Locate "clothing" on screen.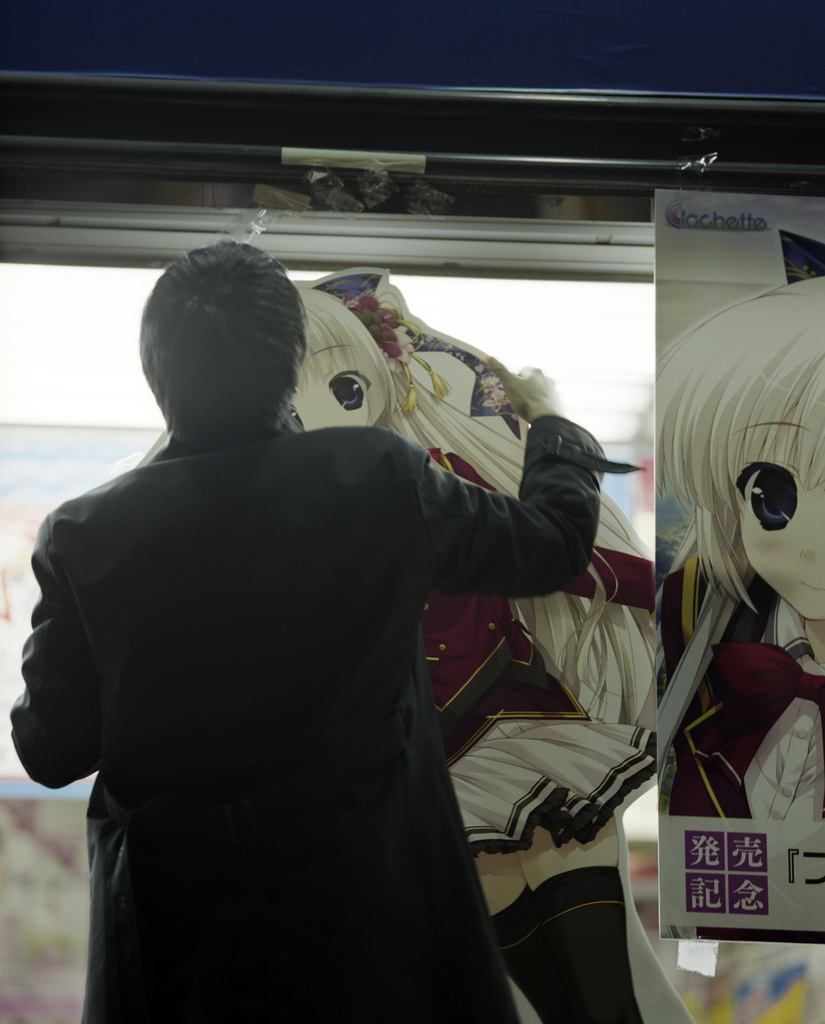
On screen at select_region(433, 443, 657, 870).
